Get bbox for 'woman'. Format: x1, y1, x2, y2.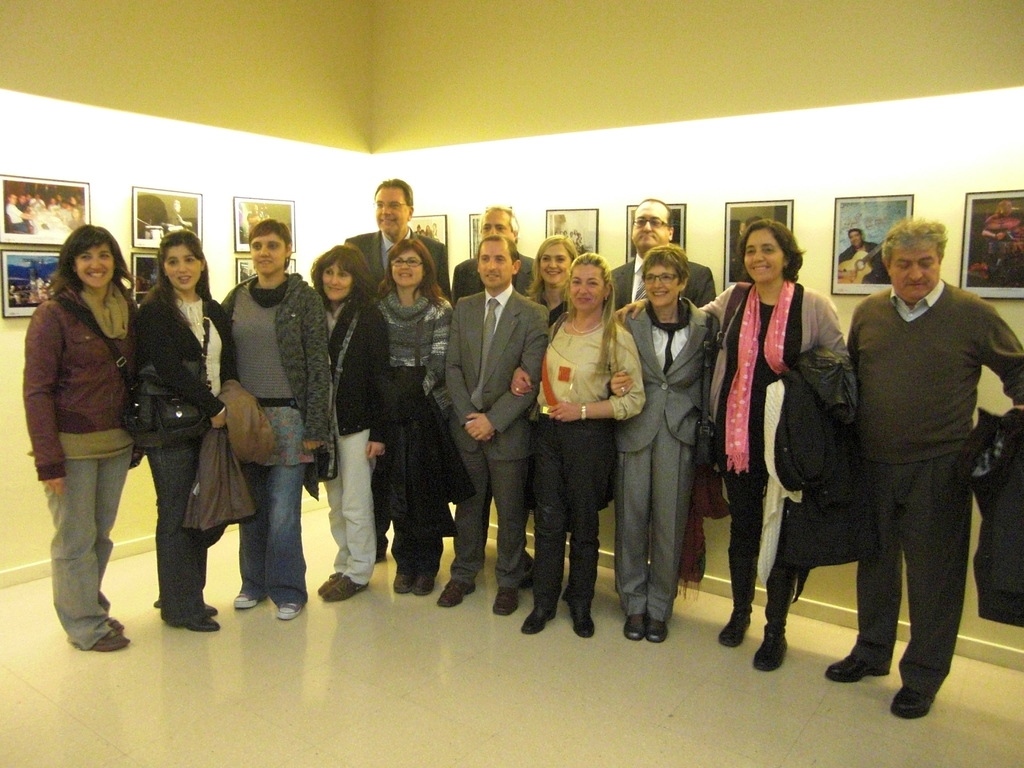
726, 232, 860, 705.
